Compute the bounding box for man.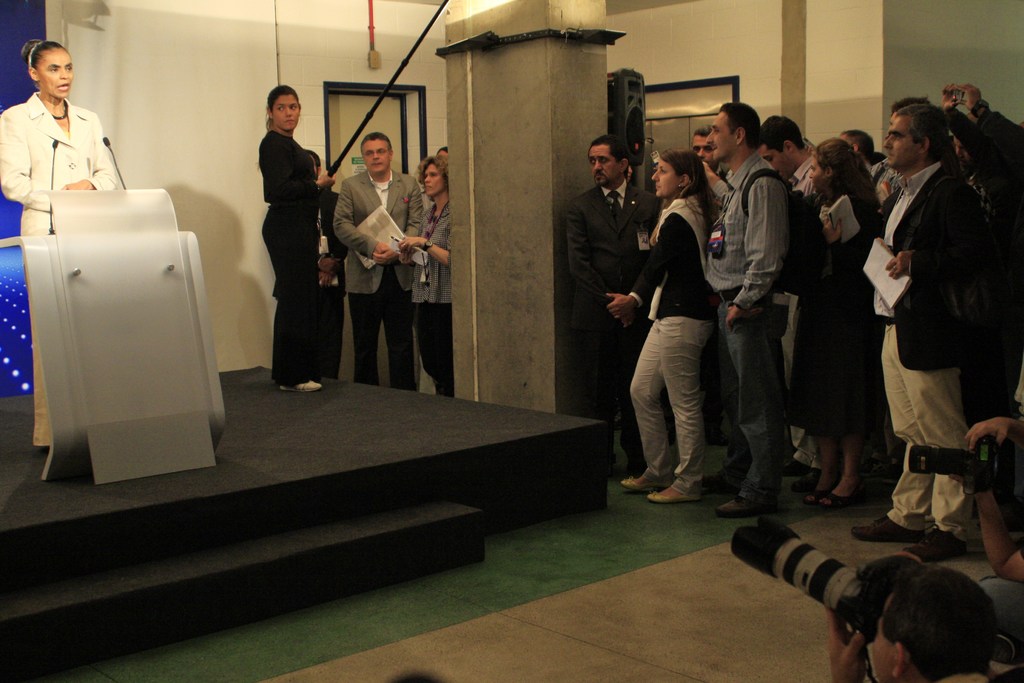
<region>566, 137, 658, 475</region>.
